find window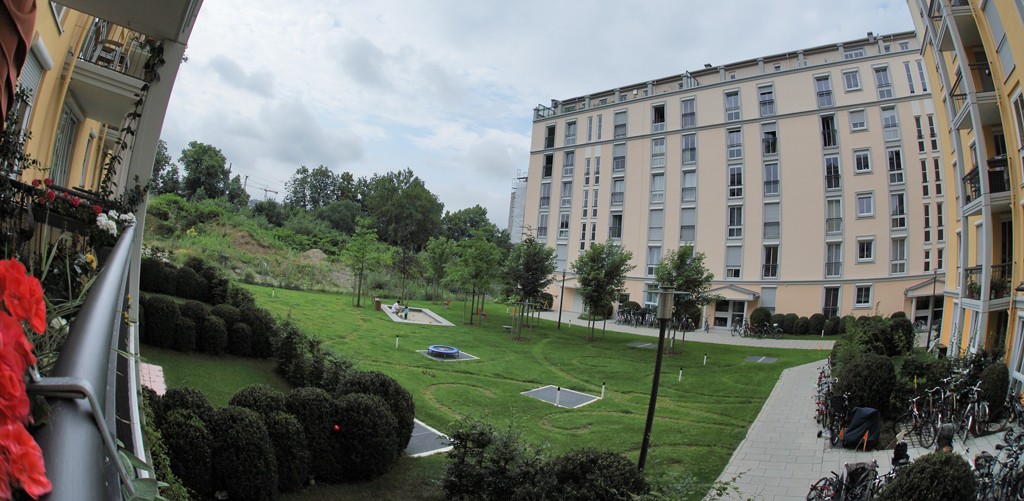
bbox(725, 168, 743, 199)
